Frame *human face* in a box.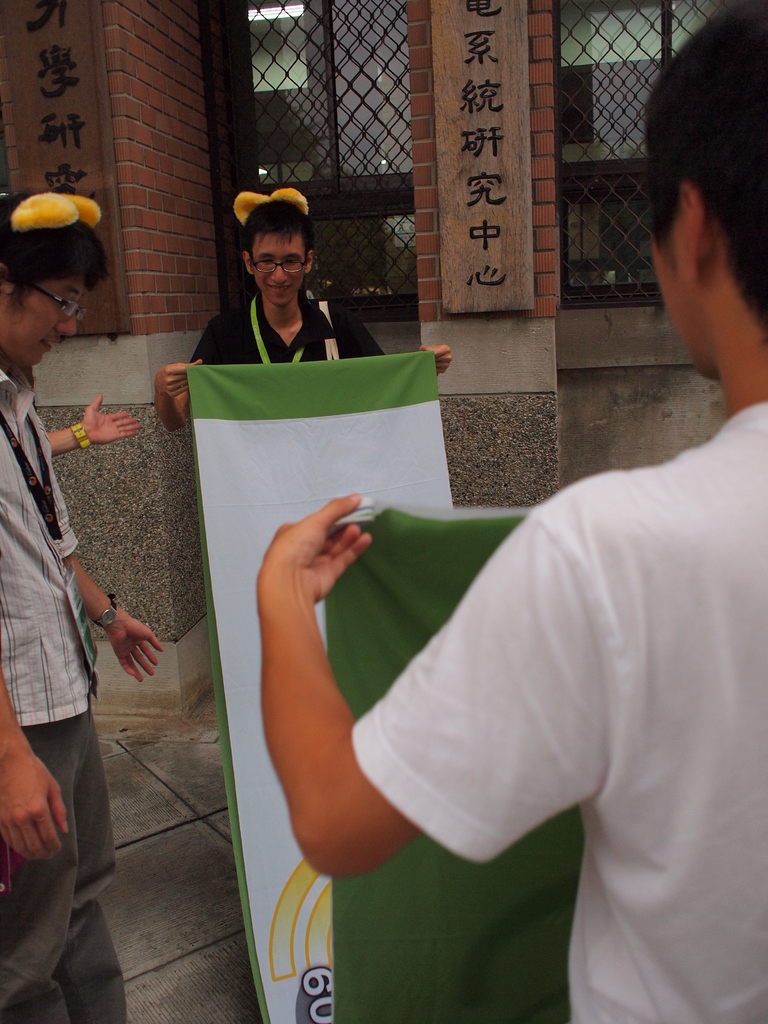
8:271:91:376.
